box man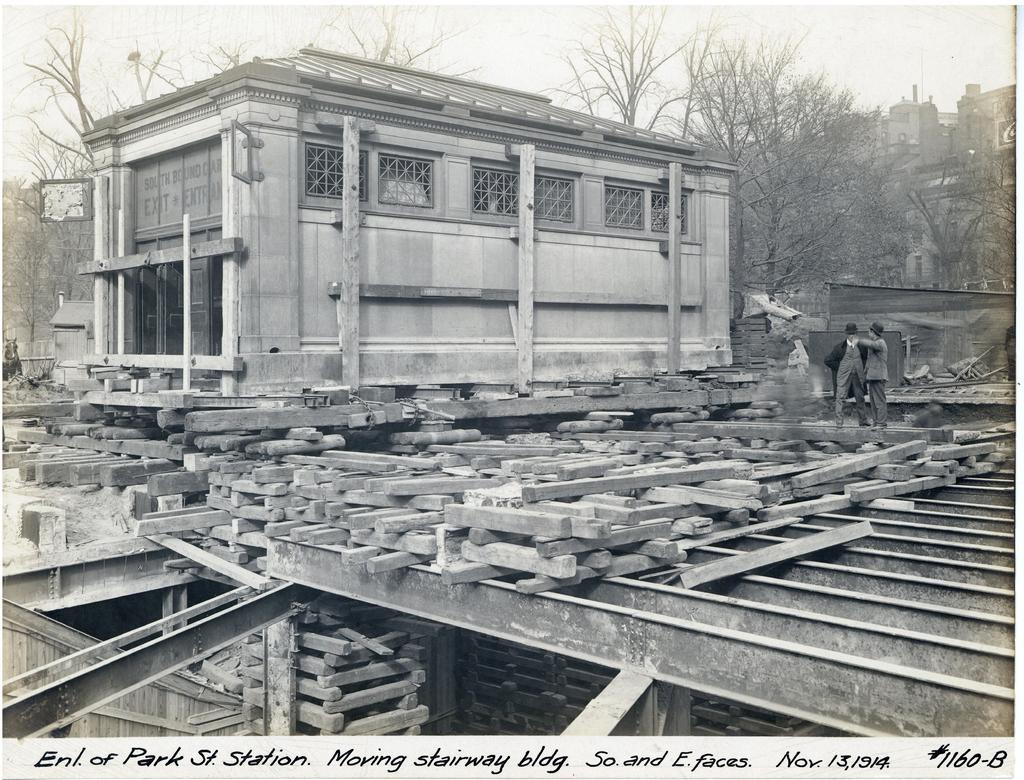
box(822, 326, 876, 430)
